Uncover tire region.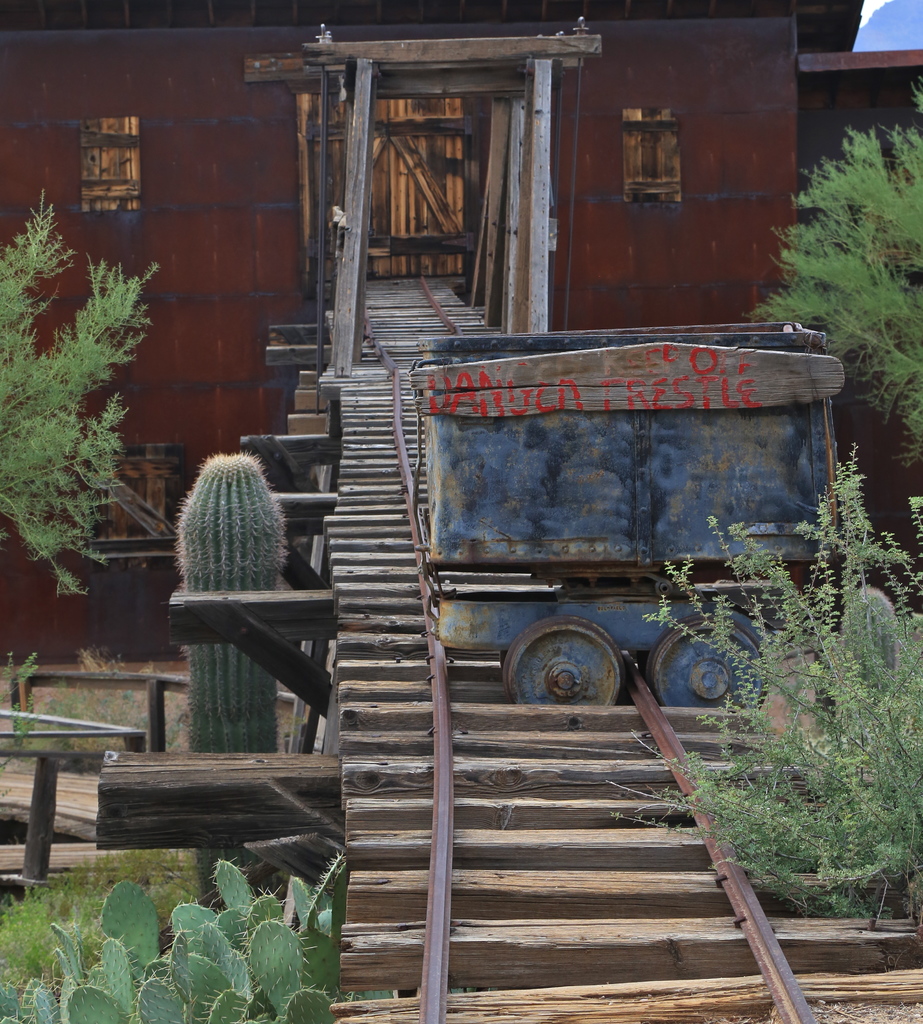
Uncovered: 0 771 193 917.
